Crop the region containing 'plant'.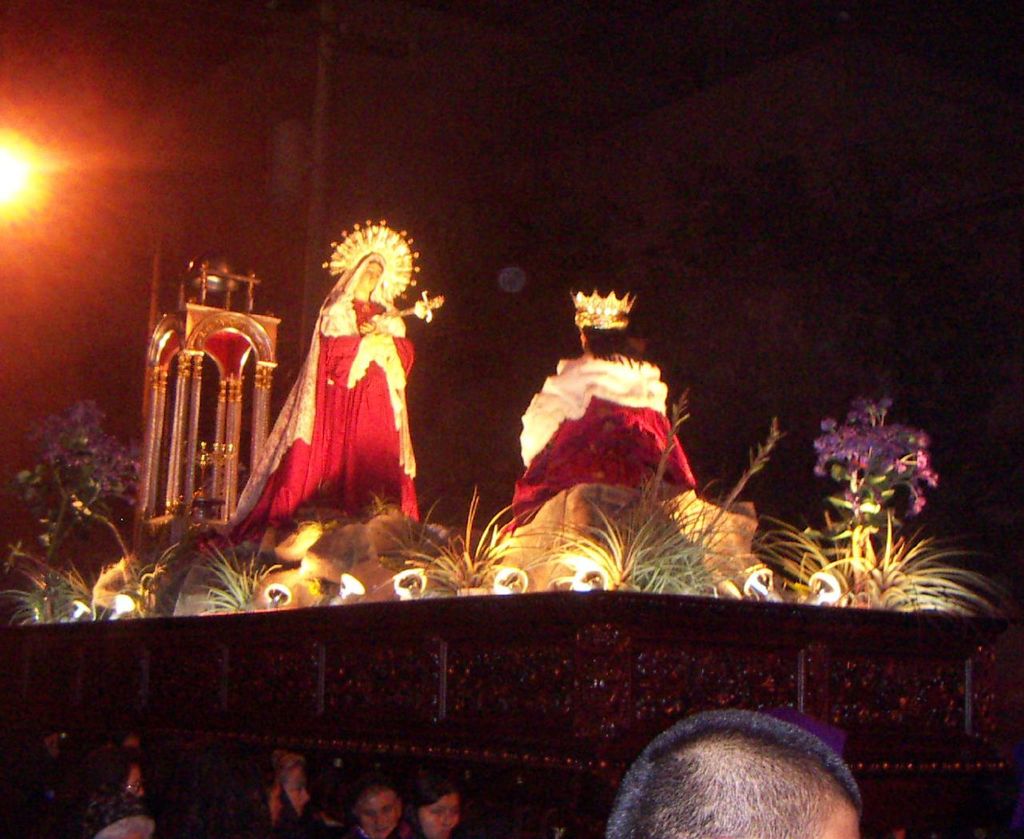
Crop region: 0/385/147/617.
